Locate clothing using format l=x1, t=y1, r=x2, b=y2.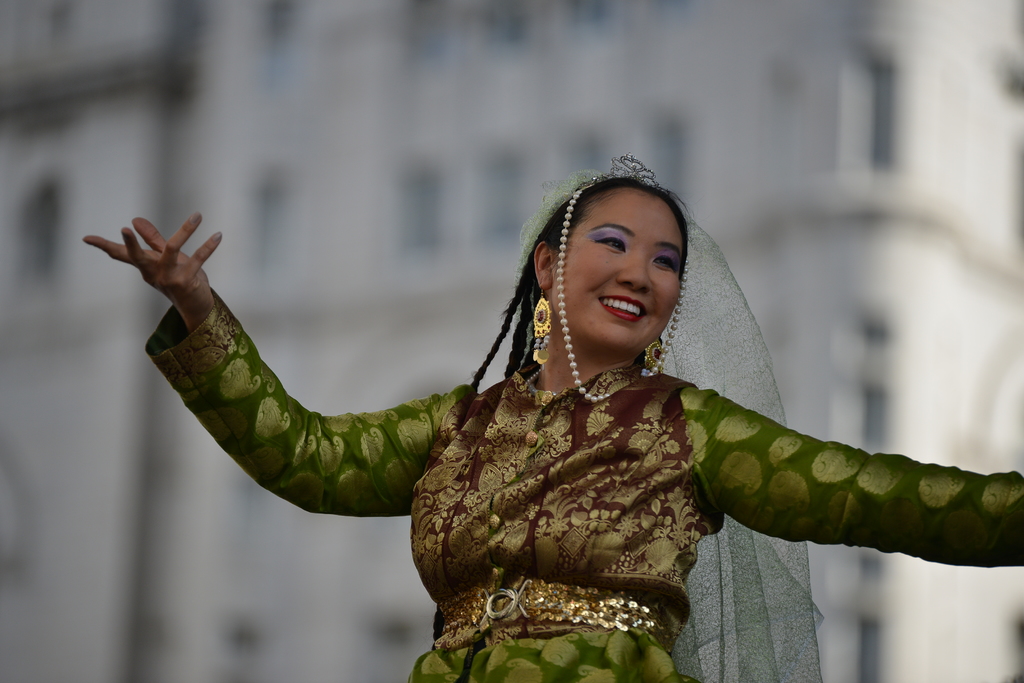
l=106, t=148, r=1023, b=682.
